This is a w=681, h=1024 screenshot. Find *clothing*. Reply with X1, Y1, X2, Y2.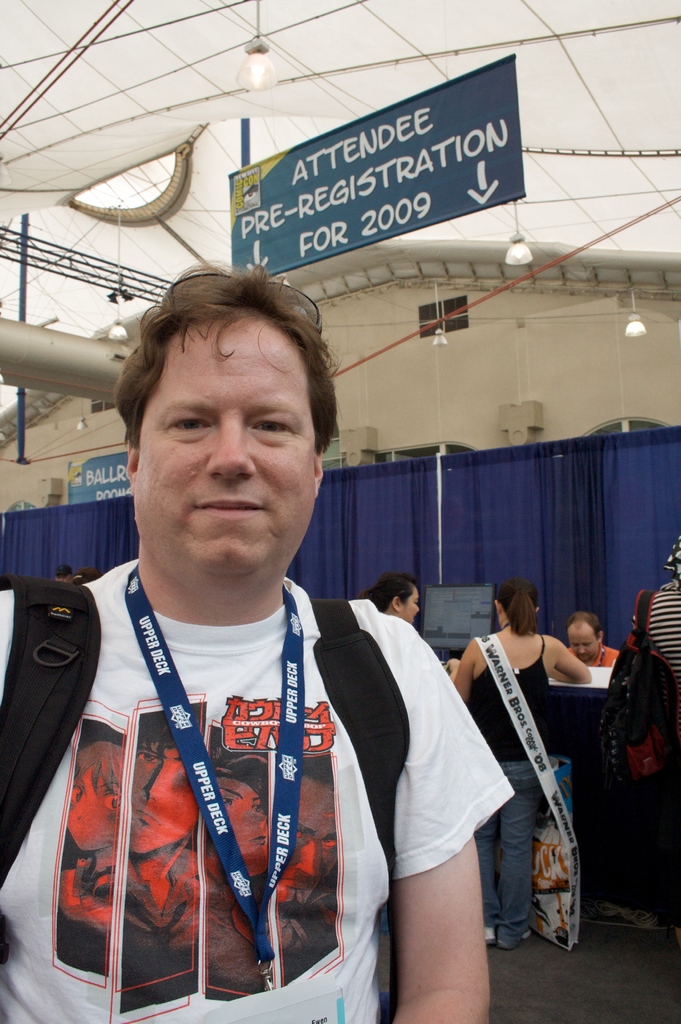
632, 581, 680, 910.
